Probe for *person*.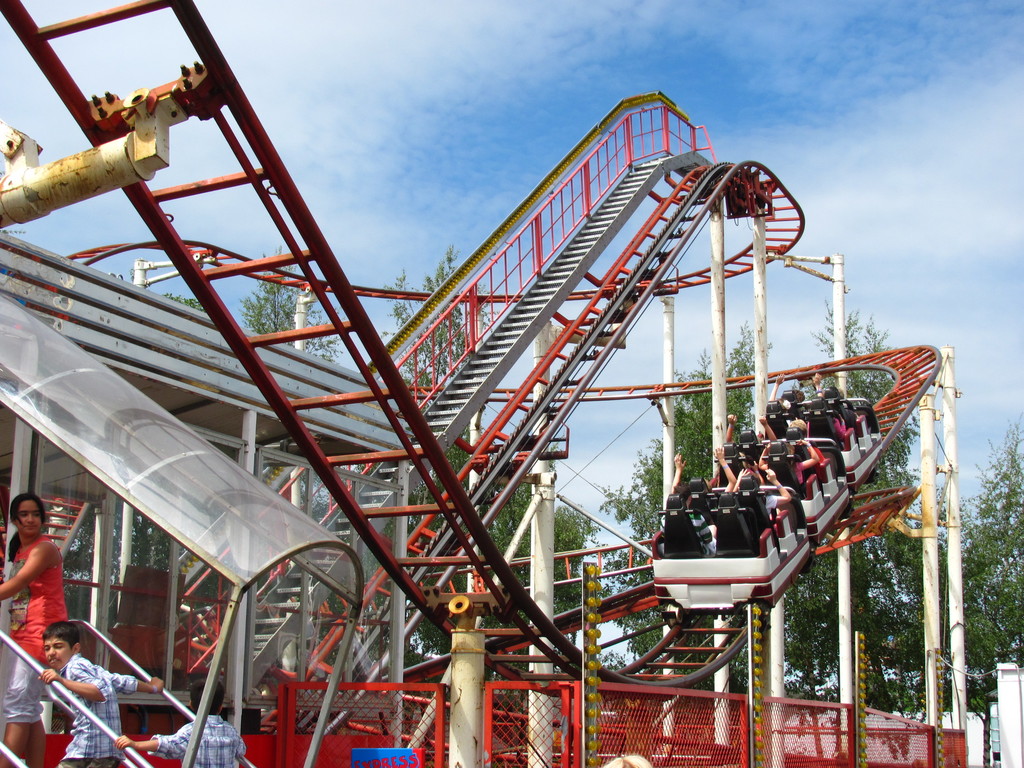
Probe result: {"left": 650, "top": 507, "right": 724, "bottom": 561}.
